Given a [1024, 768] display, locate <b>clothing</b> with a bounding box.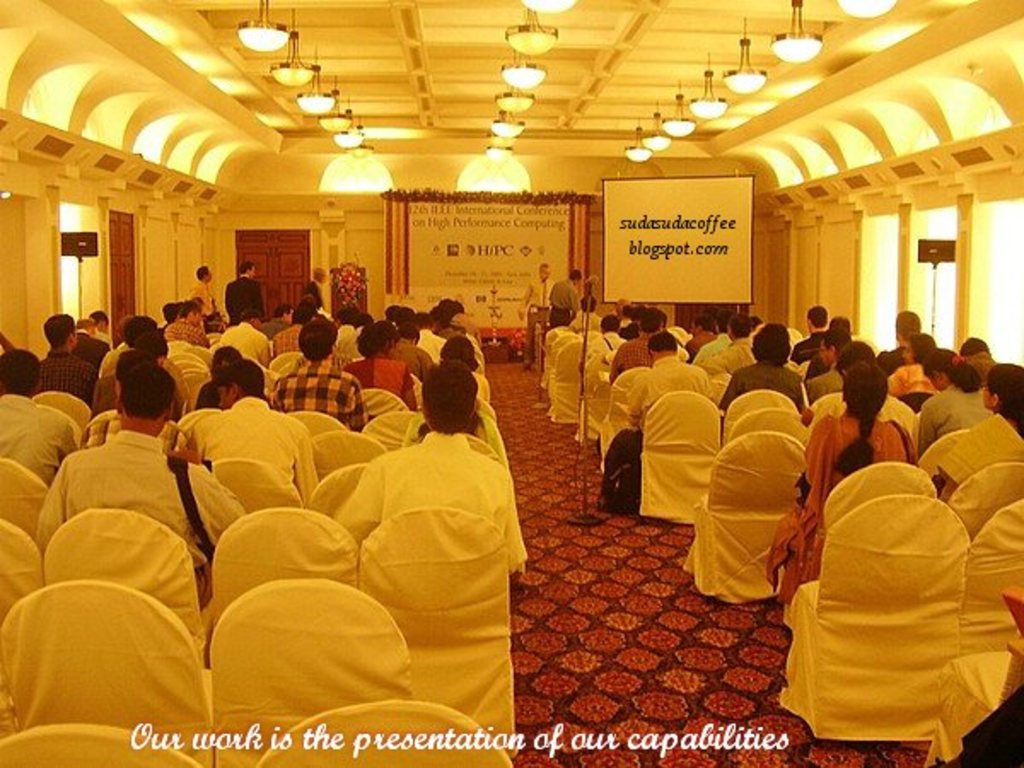
Located: [881, 362, 937, 398].
